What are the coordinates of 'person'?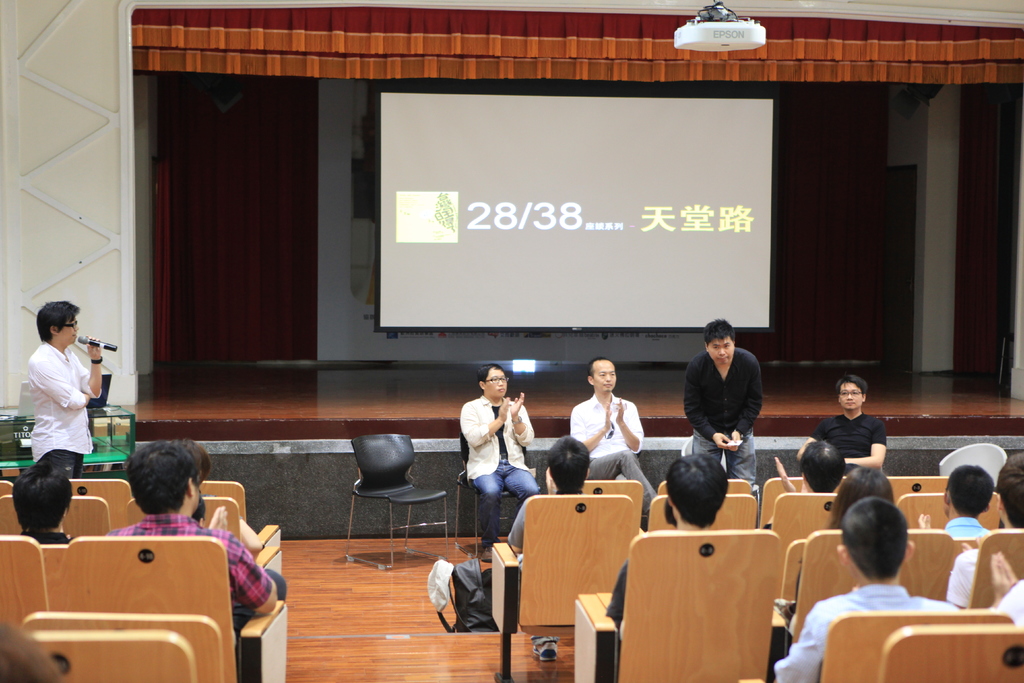
pyautogui.locateOnScreen(22, 300, 99, 491).
